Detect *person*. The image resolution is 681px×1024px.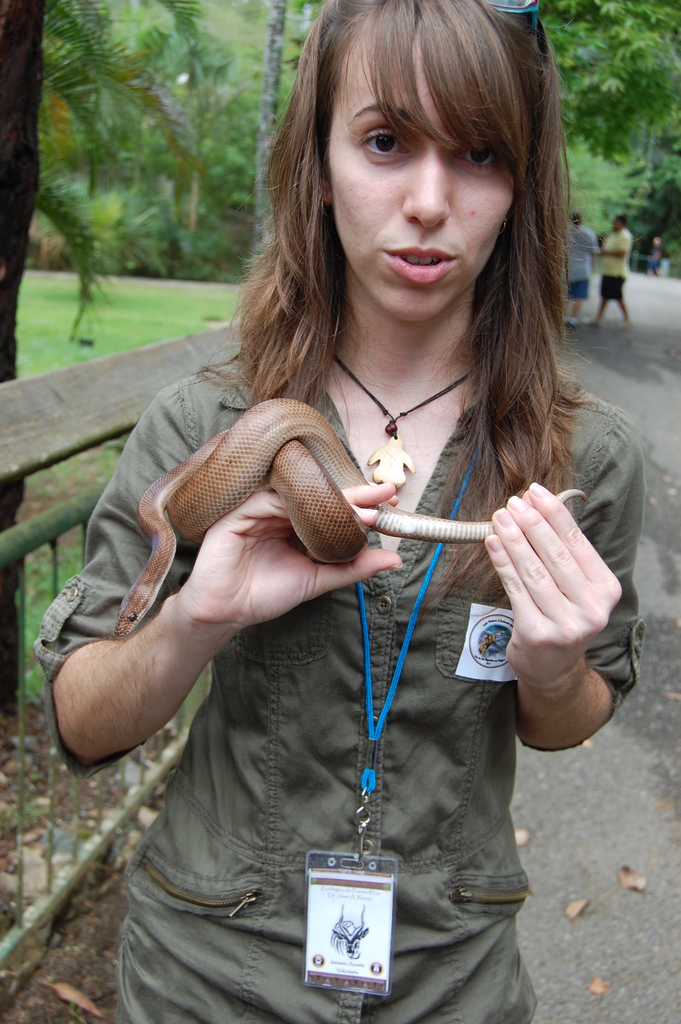
select_region(557, 218, 607, 331).
